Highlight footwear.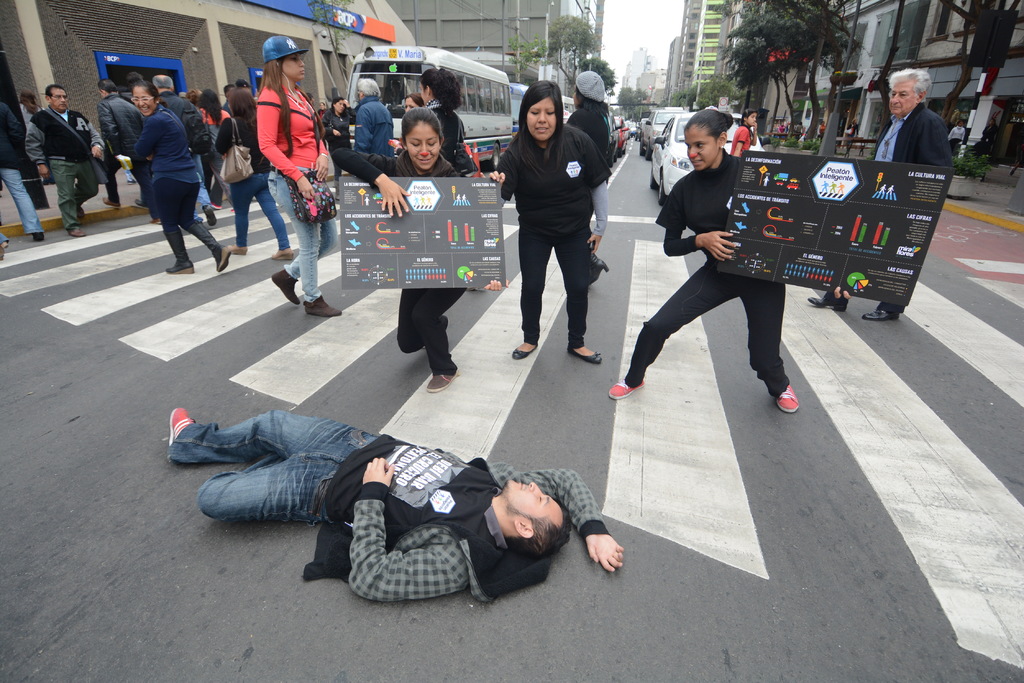
Highlighted region: box(424, 370, 456, 391).
